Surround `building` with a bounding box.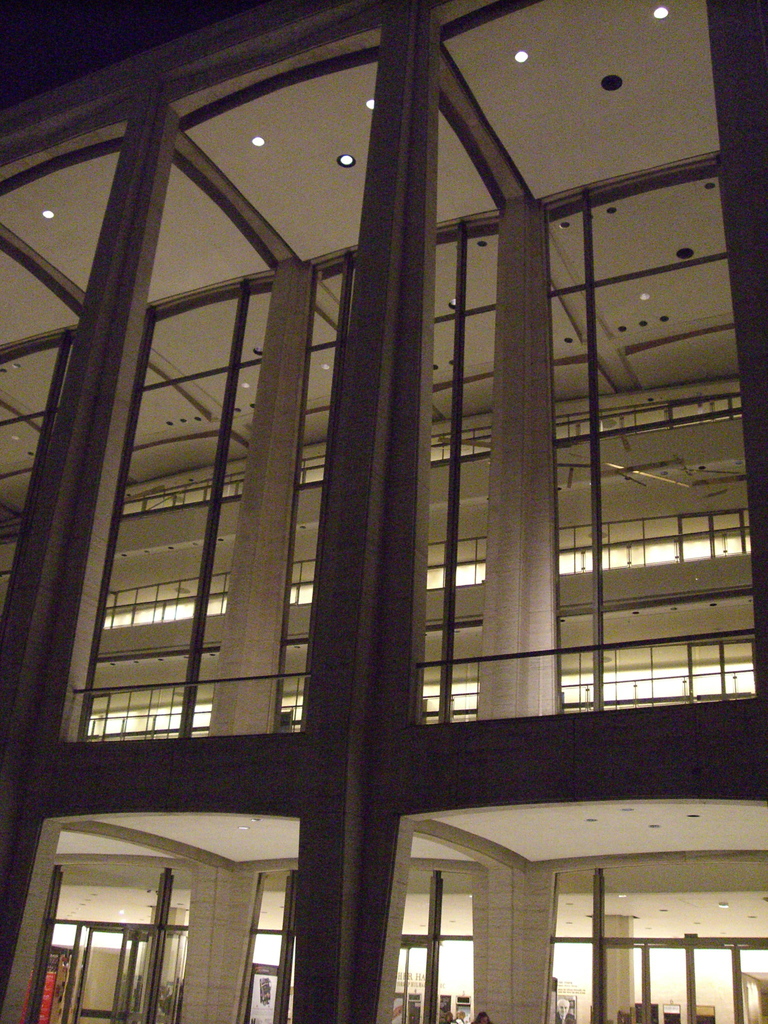
0,0,767,1023.
